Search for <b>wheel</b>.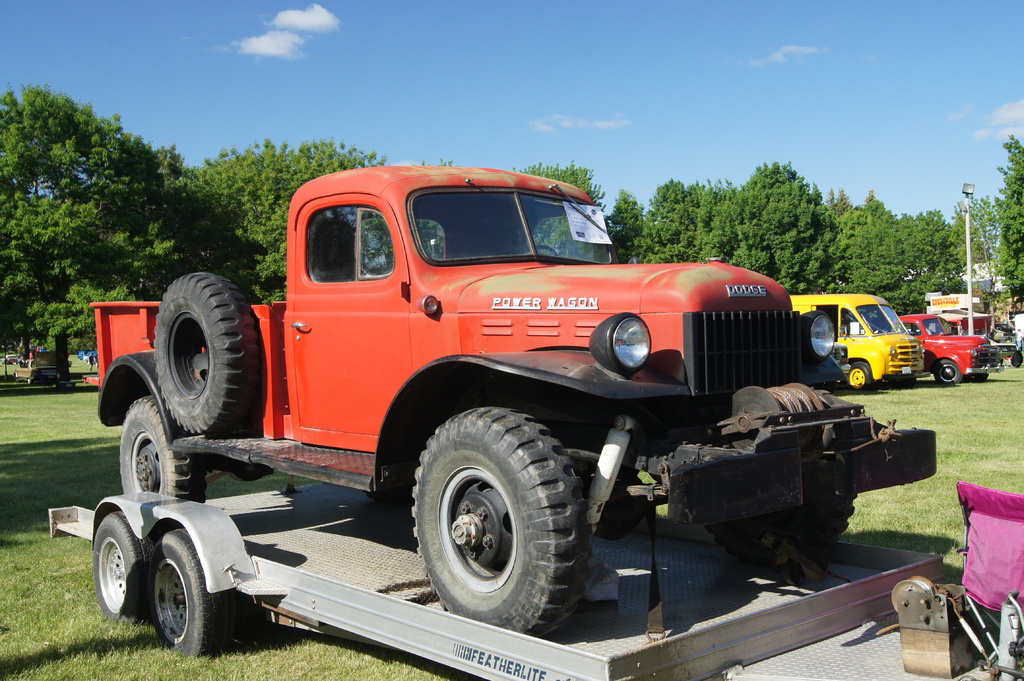
Found at bbox(119, 392, 206, 501).
